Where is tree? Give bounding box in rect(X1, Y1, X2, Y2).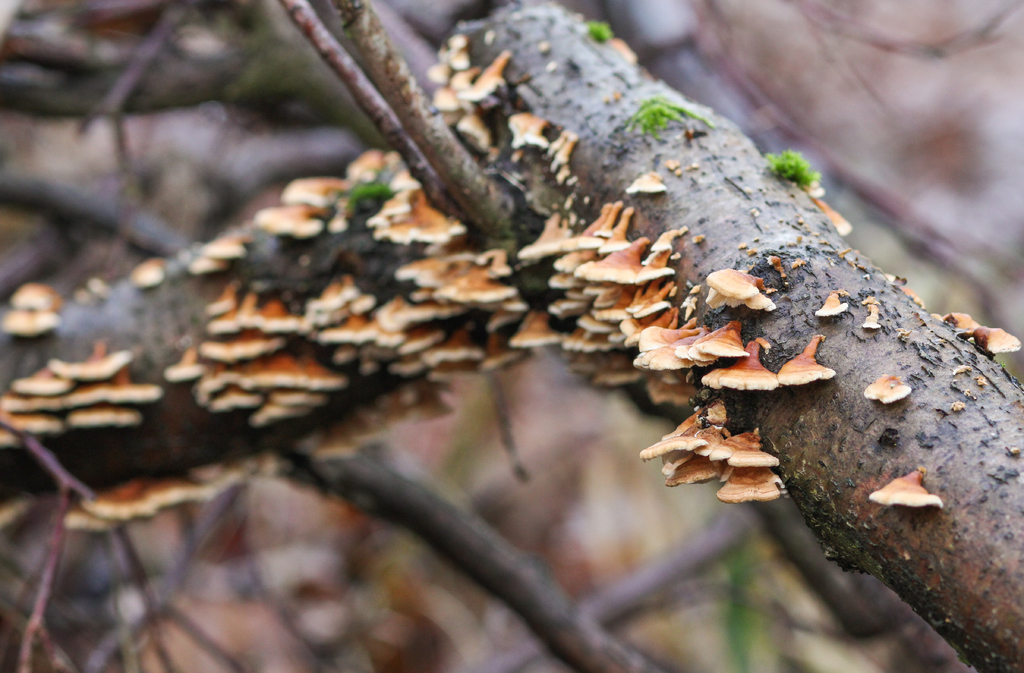
rect(0, 0, 1023, 672).
